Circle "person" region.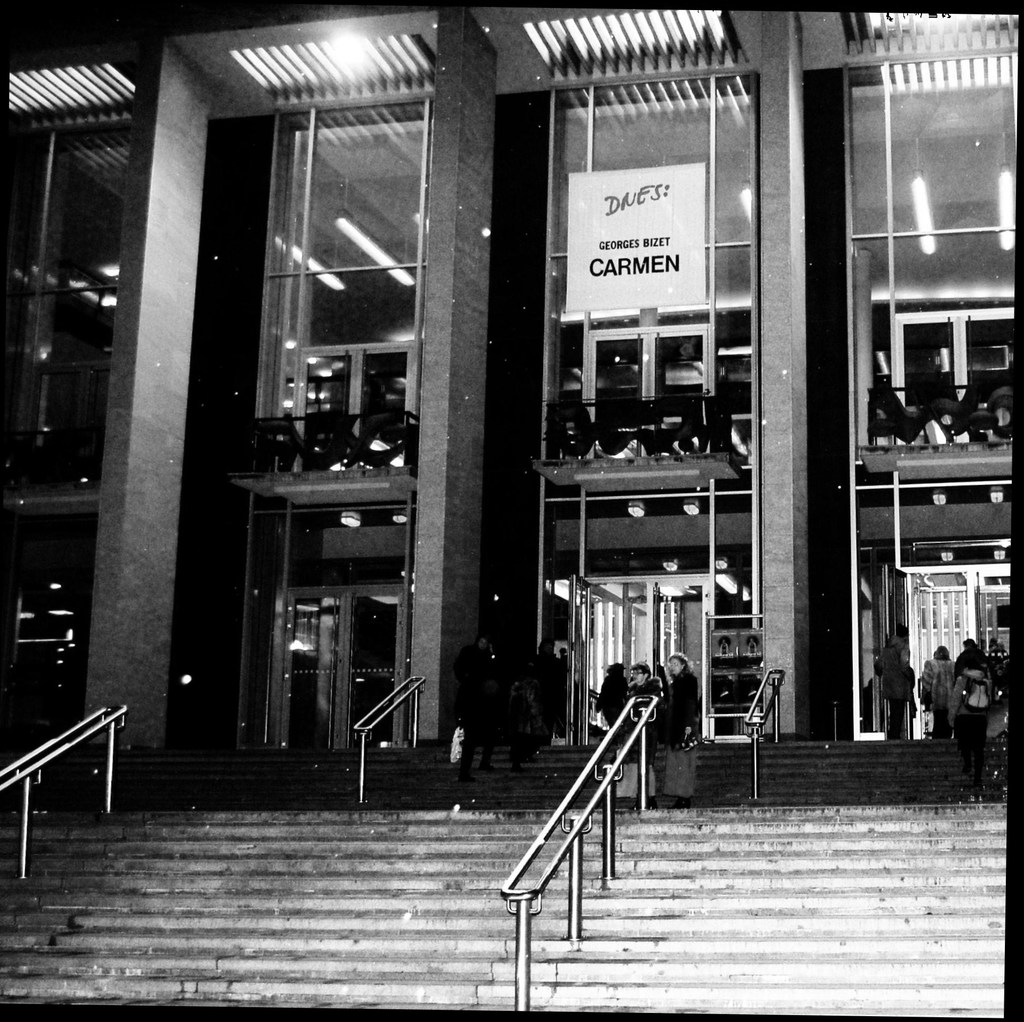
Region: [660, 645, 691, 800].
